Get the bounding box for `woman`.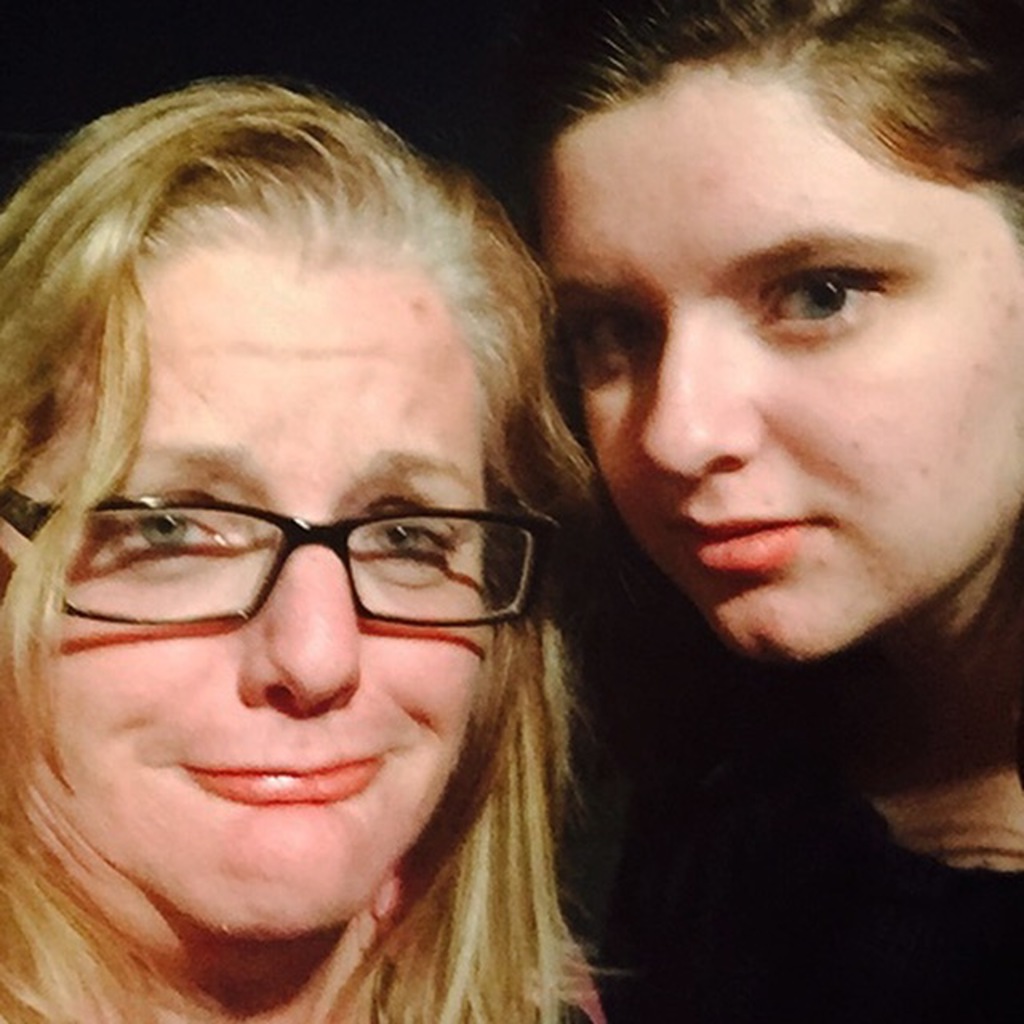
Rect(501, 0, 1022, 1022).
